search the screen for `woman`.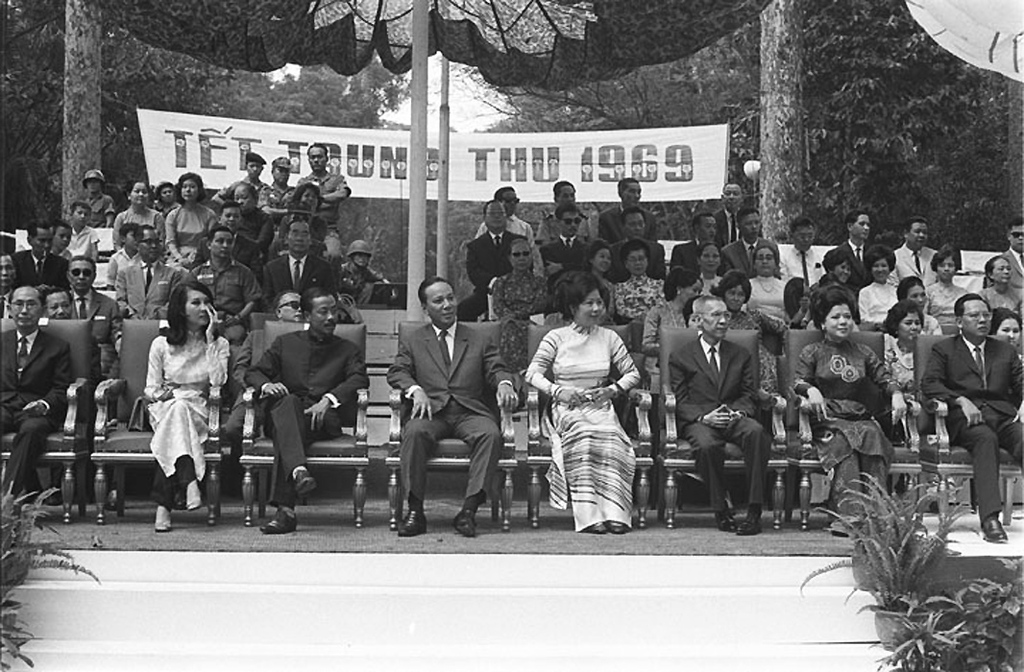
Found at (x1=742, y1=240, x2=793, y2=324).
